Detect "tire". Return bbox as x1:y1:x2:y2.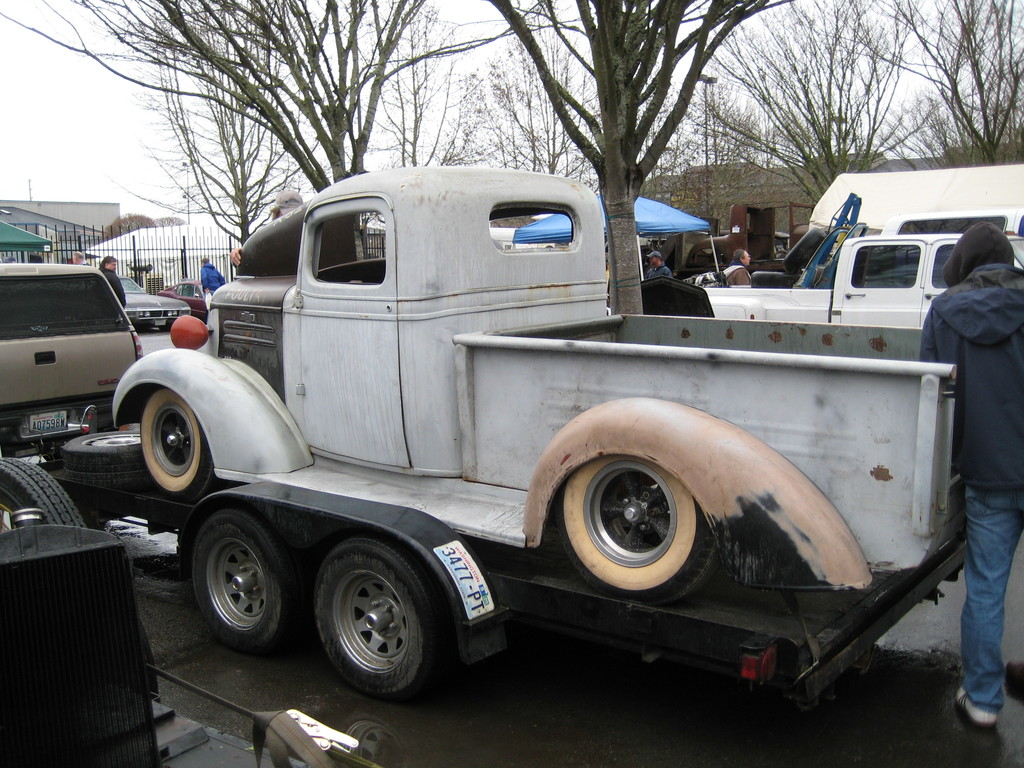
305:538:452:707.
